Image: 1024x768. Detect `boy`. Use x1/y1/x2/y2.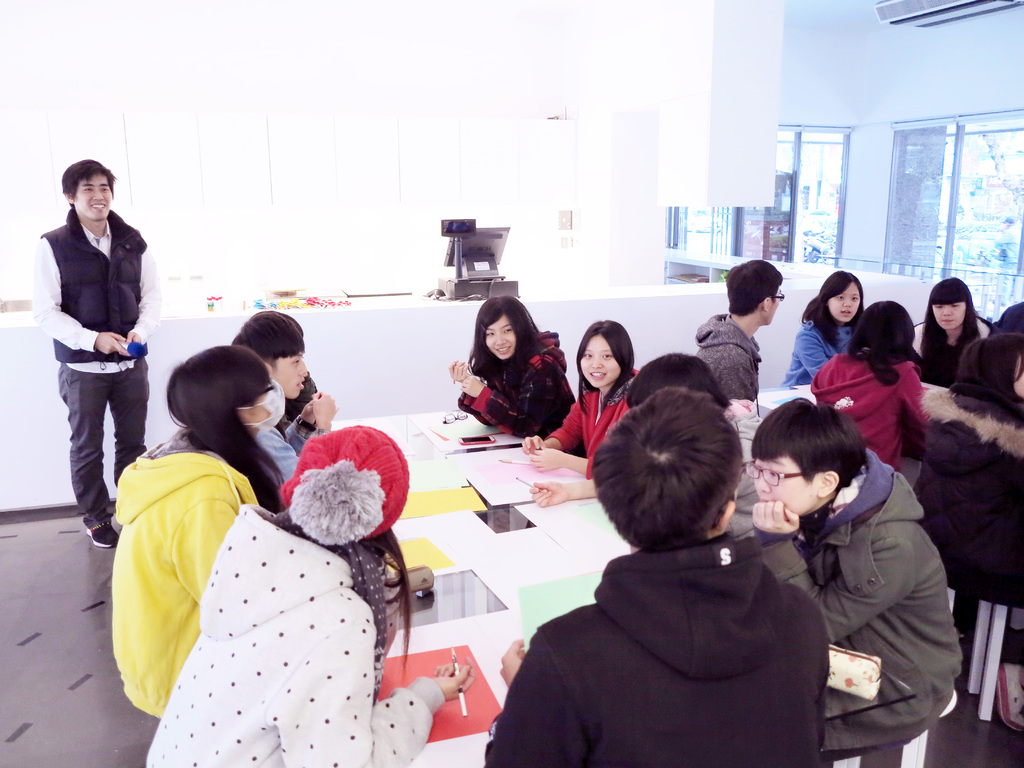
750/397/961/767.
